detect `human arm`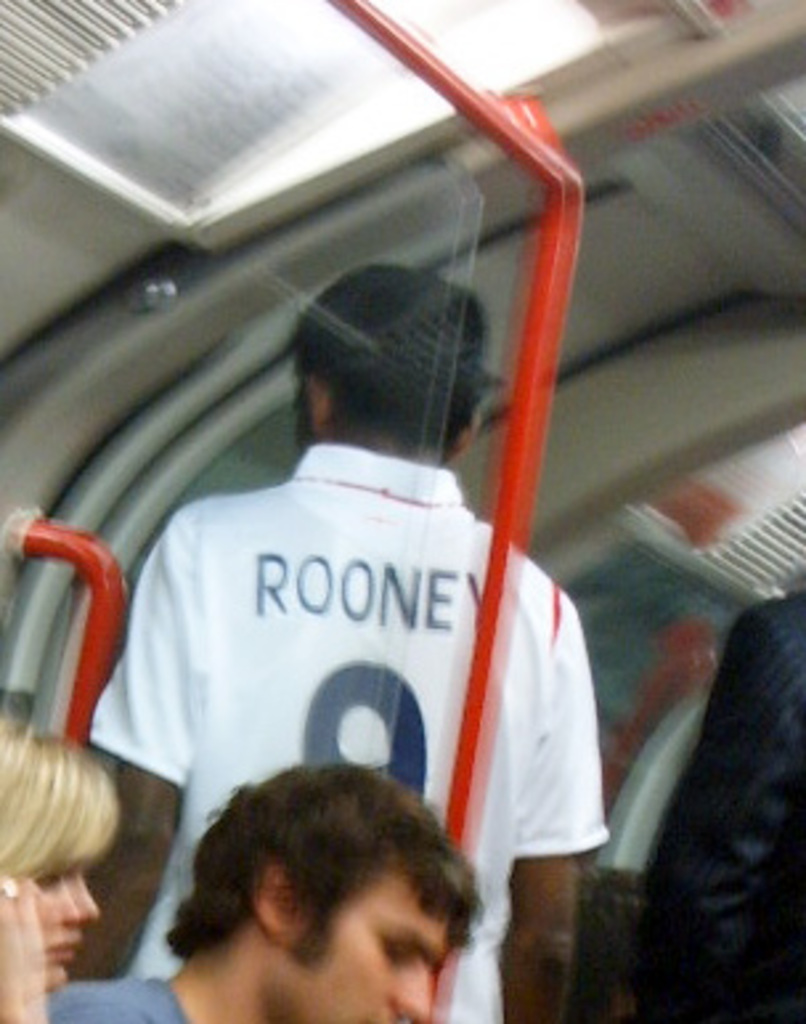
[0,860,53,1021]
